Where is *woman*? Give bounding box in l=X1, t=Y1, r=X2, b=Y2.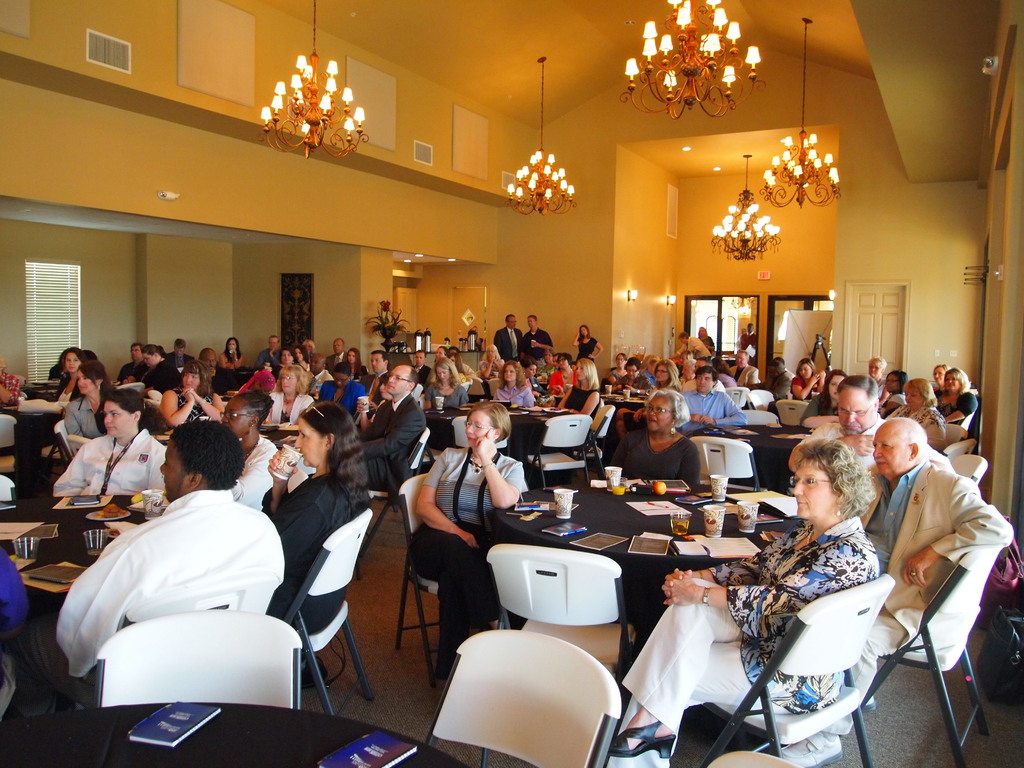
l=337, t=346, r=369, b=383.
